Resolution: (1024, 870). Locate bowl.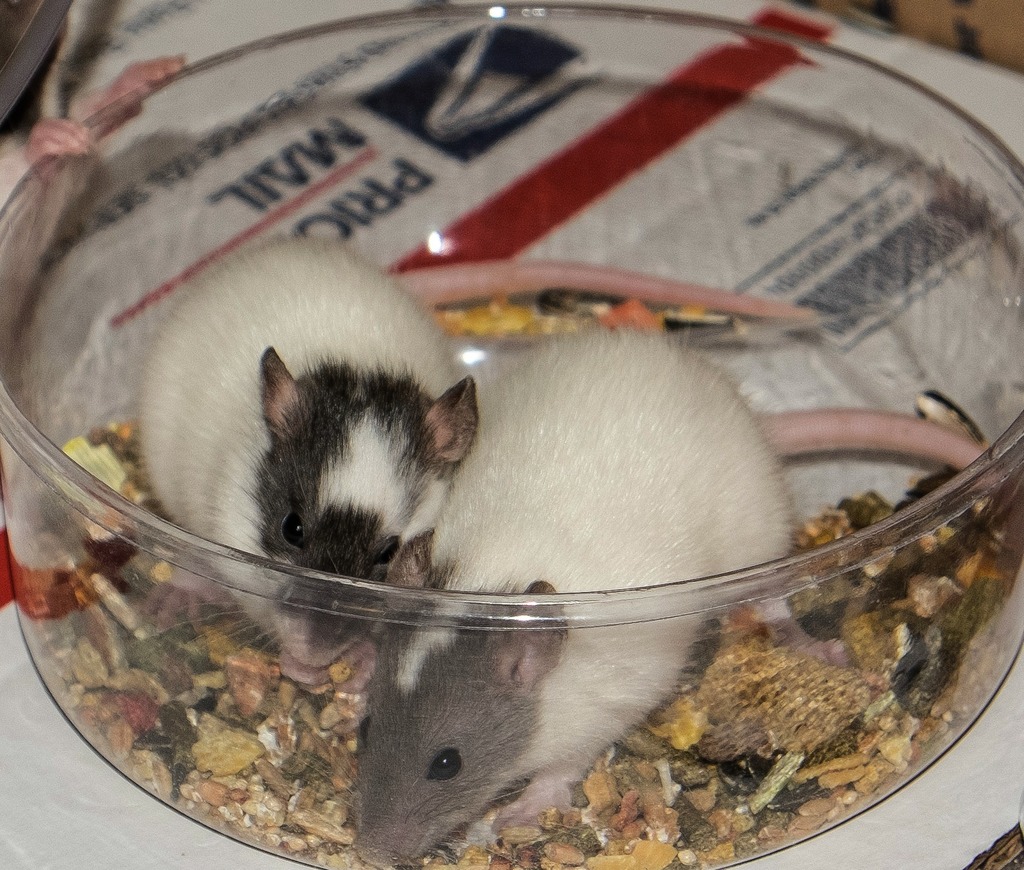
(0,0,1023,869).
